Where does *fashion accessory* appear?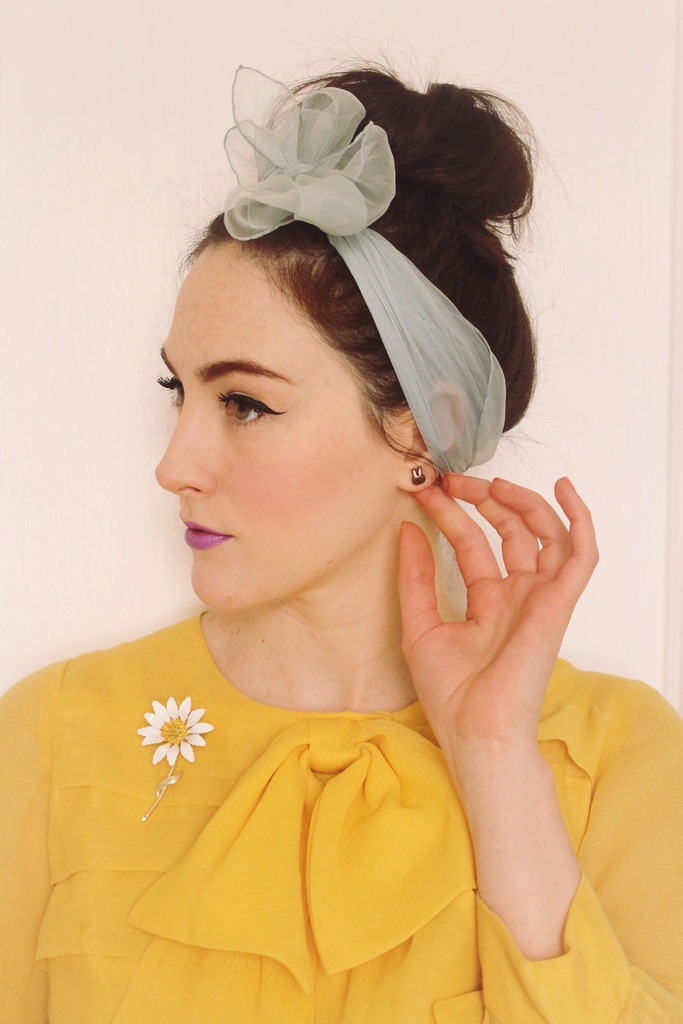
Appears at [410, 466, 427, 485].
